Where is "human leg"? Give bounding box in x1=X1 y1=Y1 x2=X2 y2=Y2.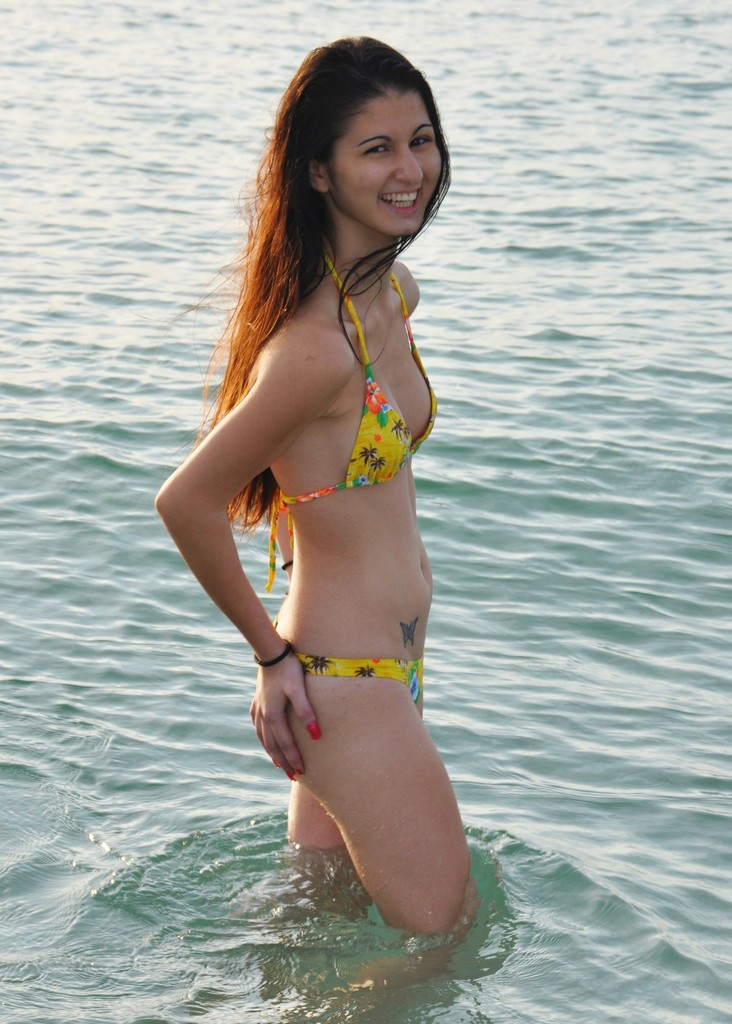
x1=293 y1=672 x2=481 y2=991.
